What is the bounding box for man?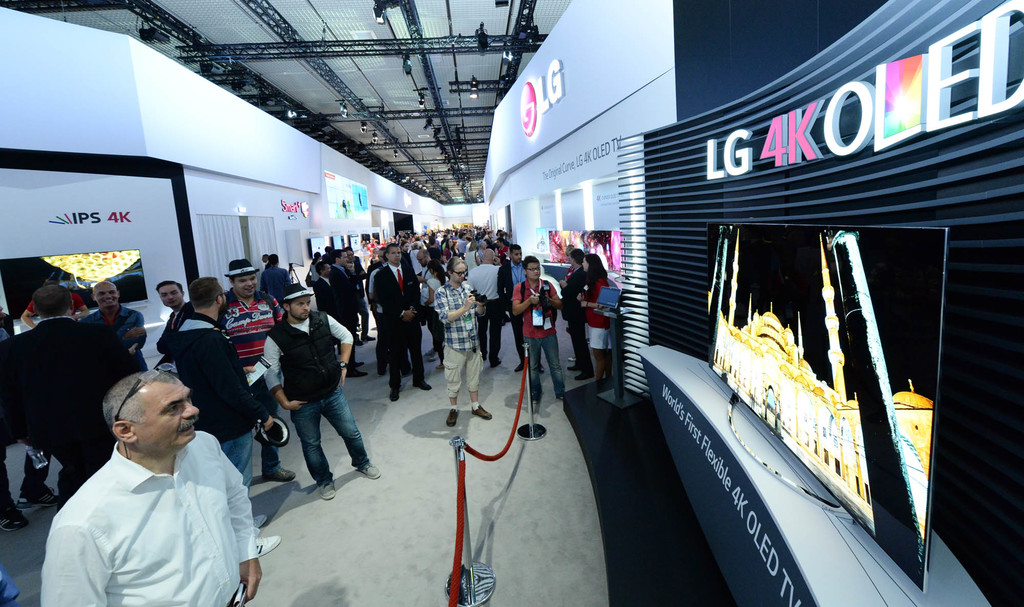
(369, 250, 411, 384).
